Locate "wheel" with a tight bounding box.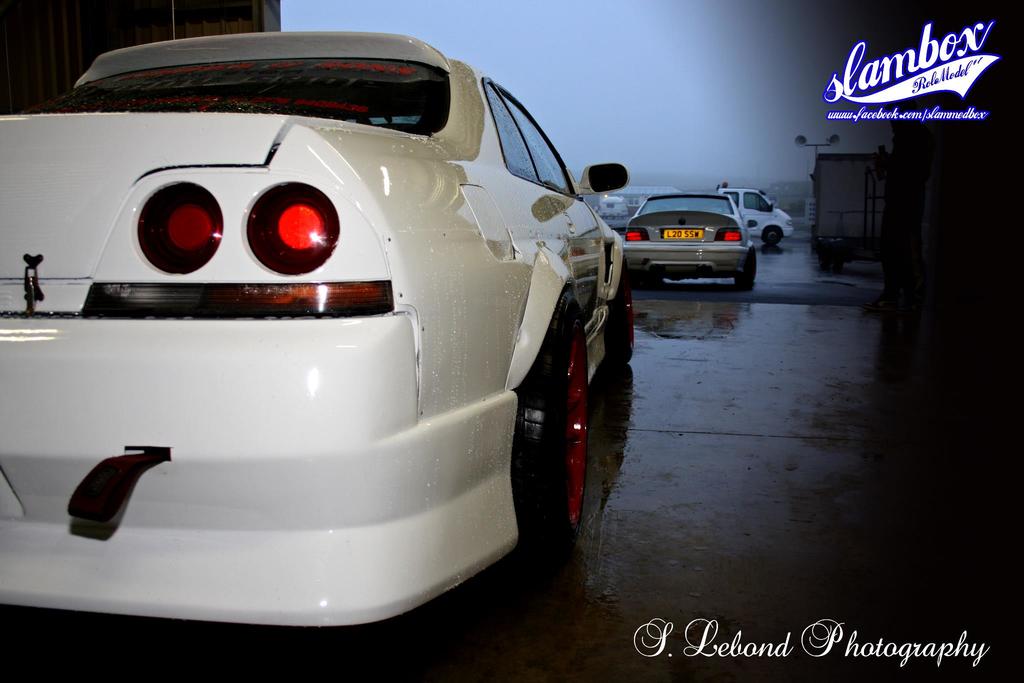
left=762, top=222, right=786, bottom=247.
